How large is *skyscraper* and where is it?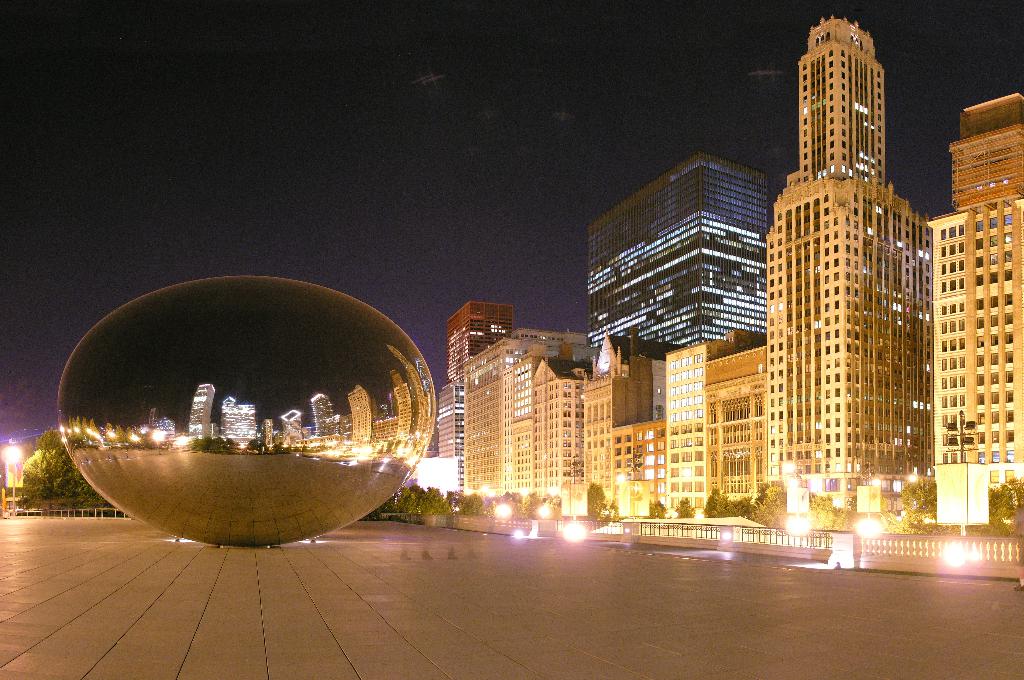
Bounding box: <box>436,297,511,388</box>.
